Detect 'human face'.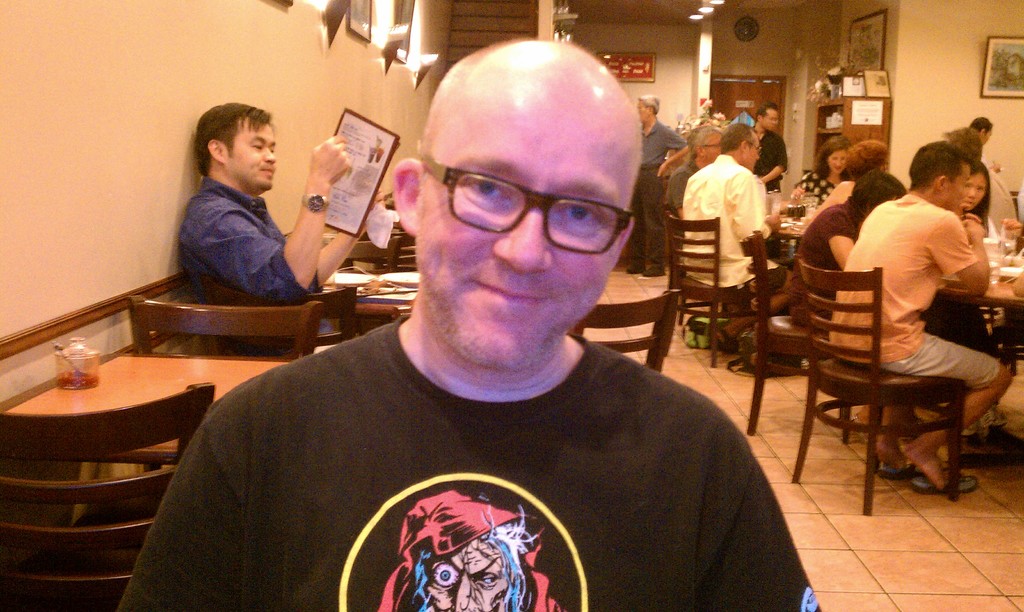
Detected at 943, 164, 971, 211.
